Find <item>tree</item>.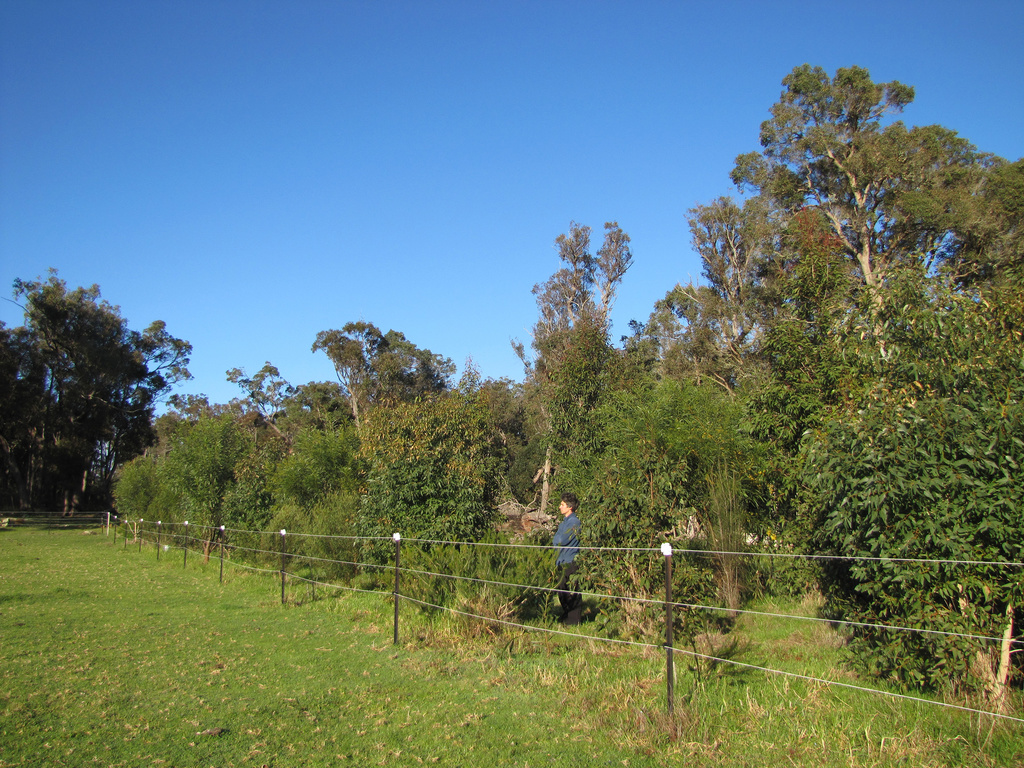
[313,309,504,460].
